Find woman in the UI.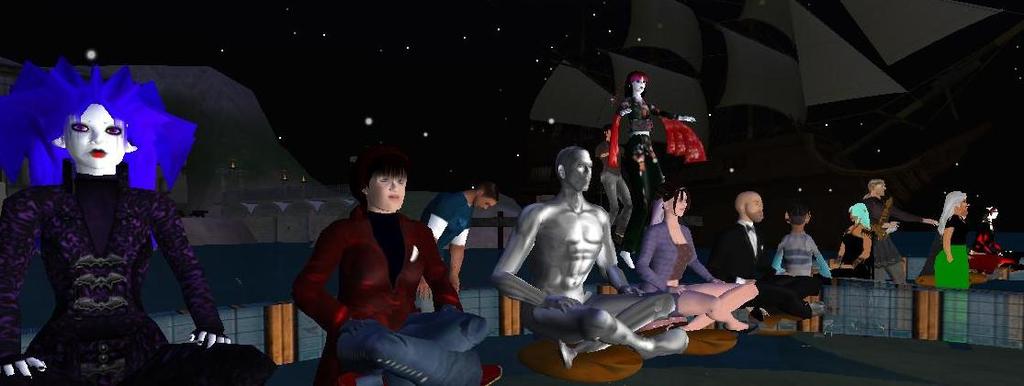
UI element at (x1=633, y1=181, x2=759, y2=332).
